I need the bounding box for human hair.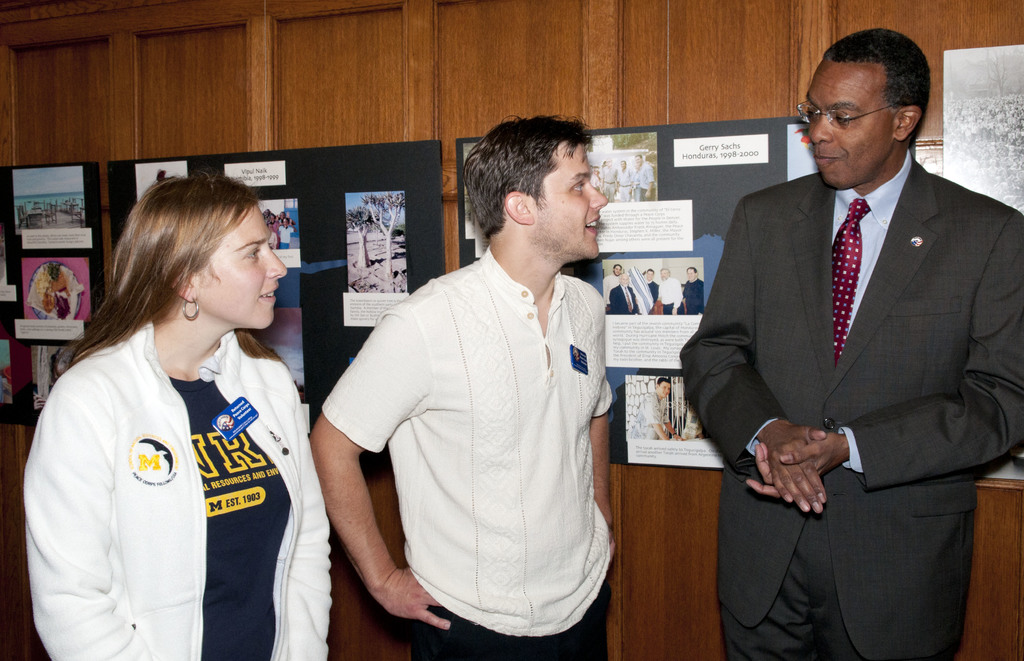
Here it is: x1=52, y1=172, x2=262, y2=377.
